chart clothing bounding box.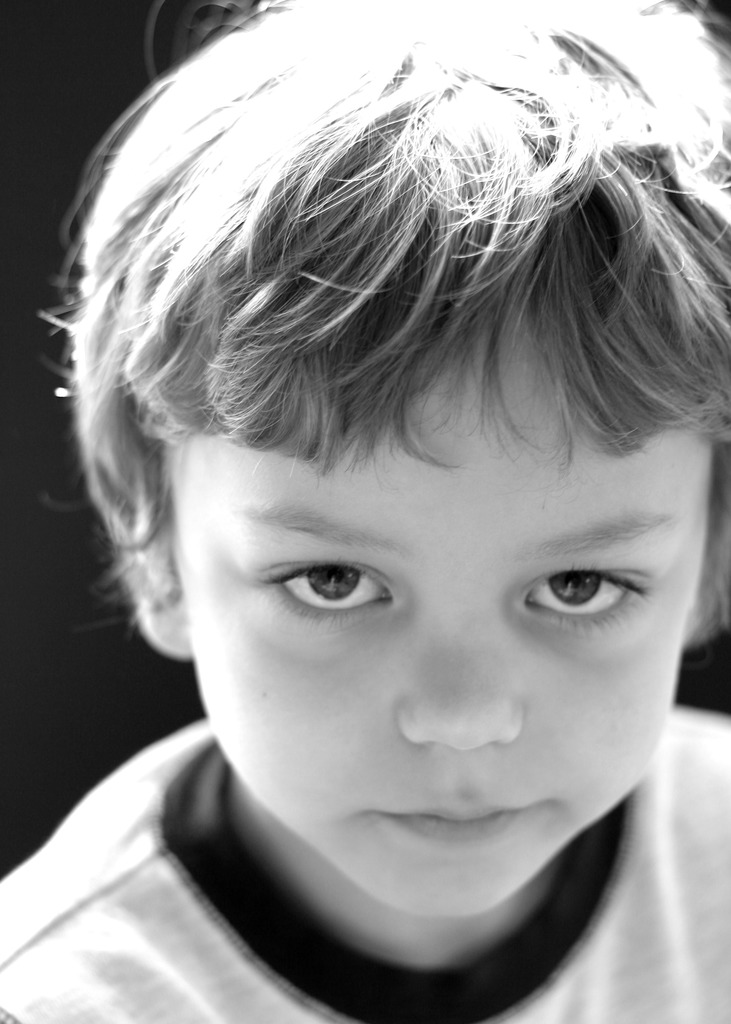
Charted: box=[0, 703, 730, 1023].
